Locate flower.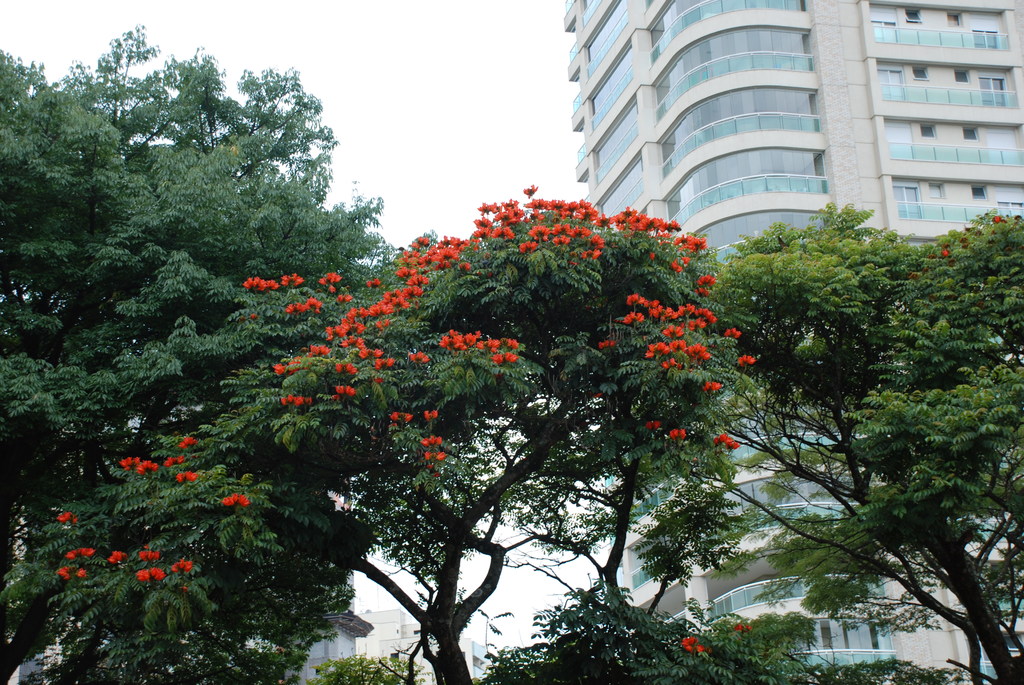
Bounding box: Rect(744, 620, 753, 633).
